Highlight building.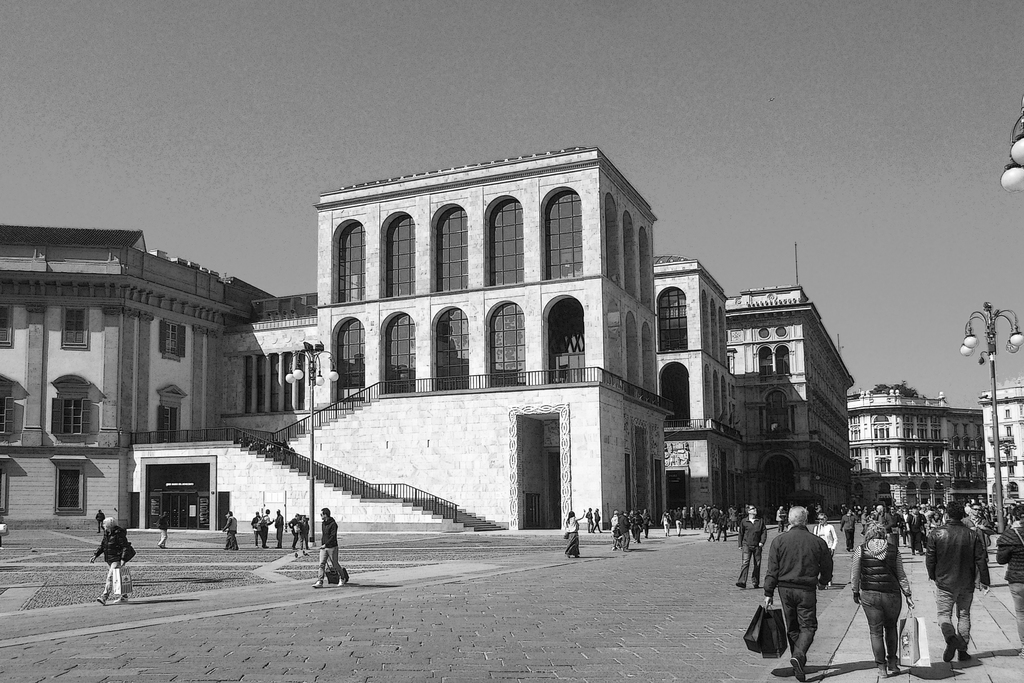
Highlighted region: 844 377 1000 520.
